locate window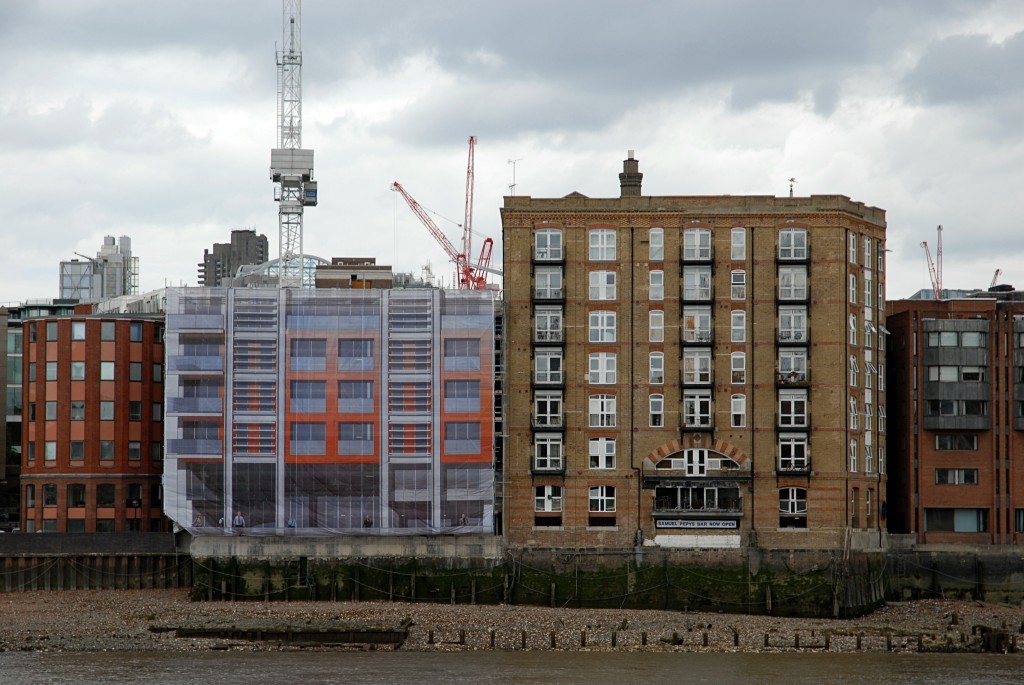
{"x1": 587, "y1": 353, "x2": 612, "y2": 385}
